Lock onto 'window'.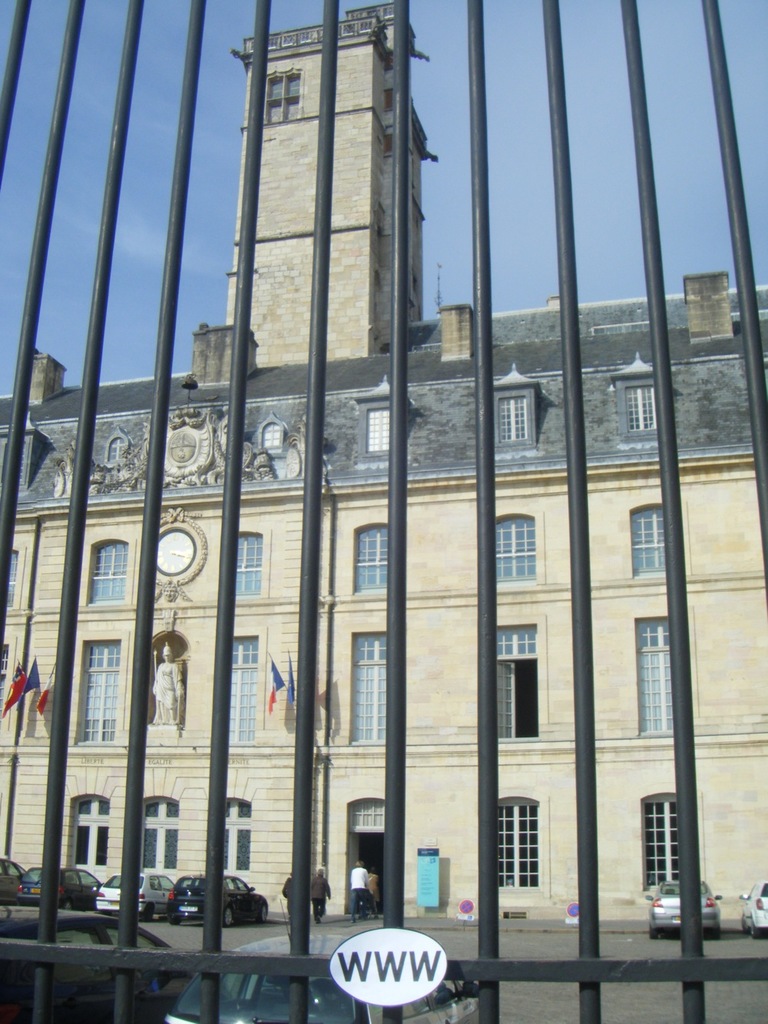
Locked: left=0, top=552, right=15, bottom=608.
